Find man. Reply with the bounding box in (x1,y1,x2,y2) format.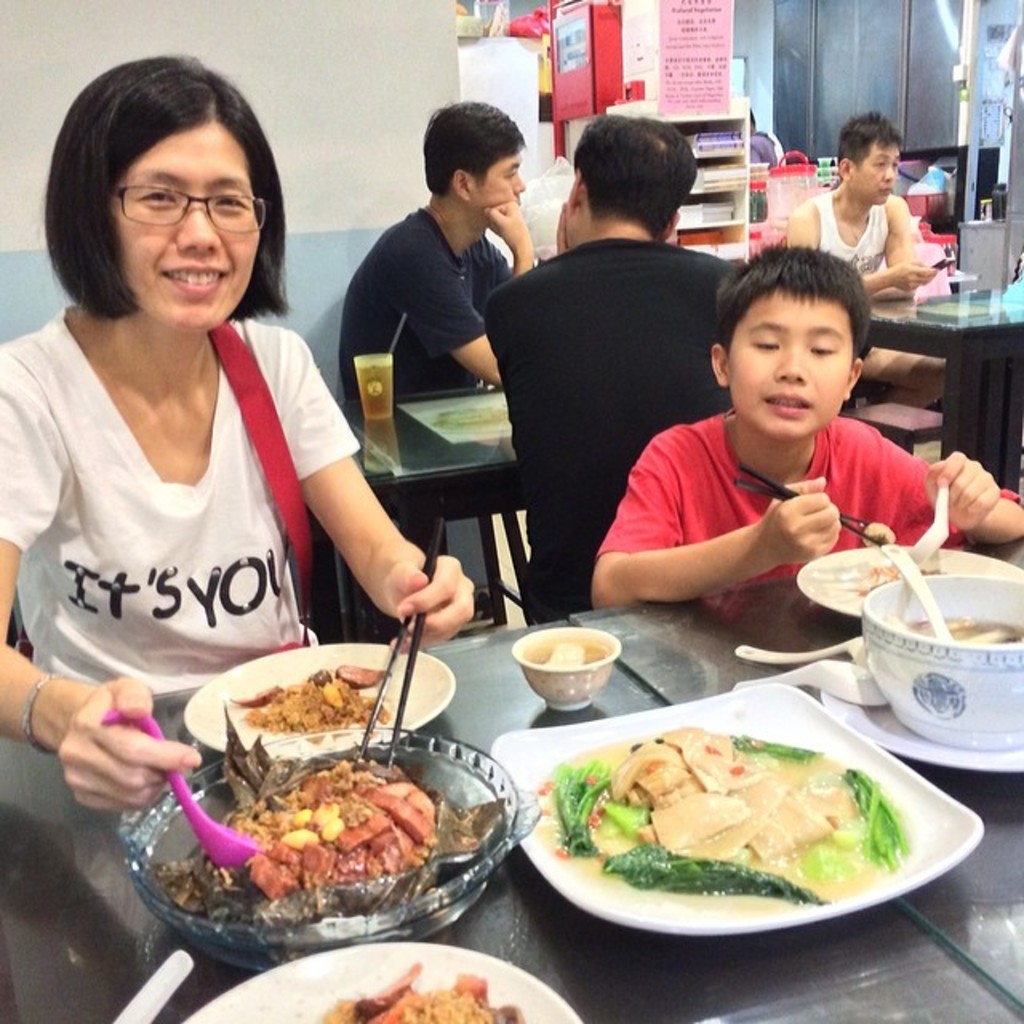
(480,107,757,621).
